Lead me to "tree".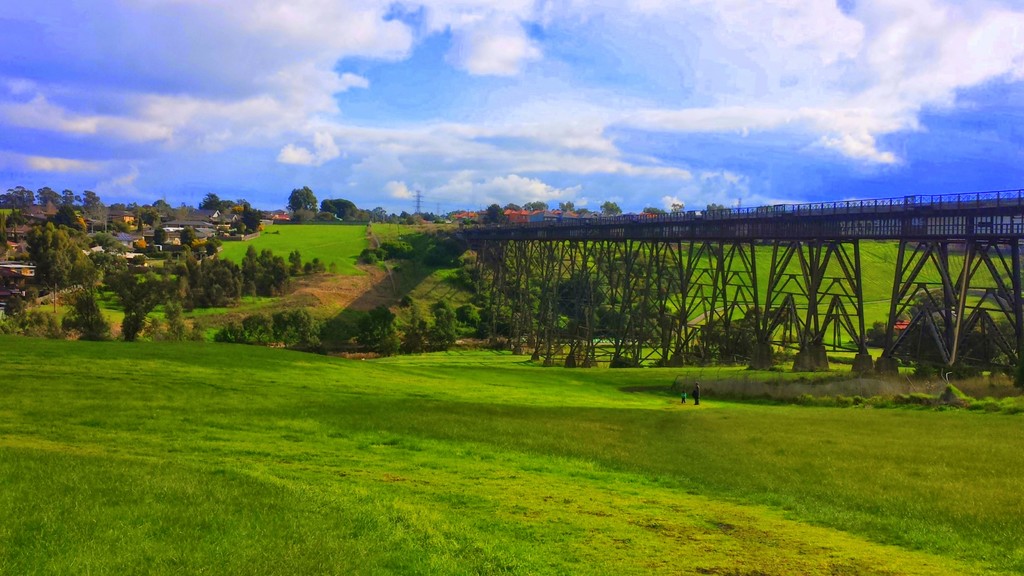
Lead to region(91, 208, 109, 241).
